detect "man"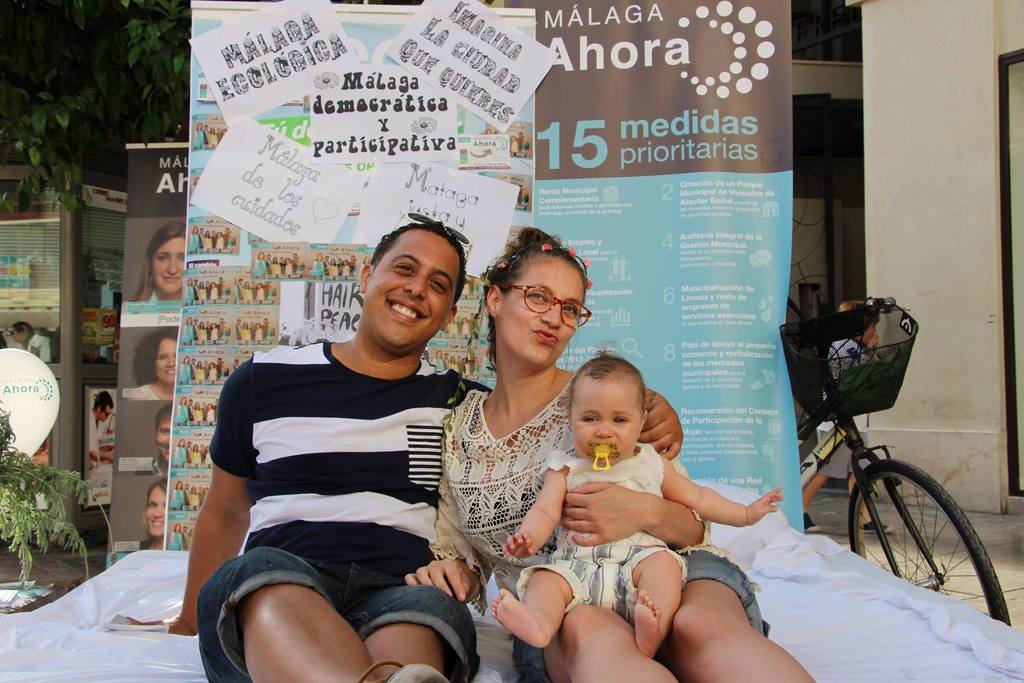
BBox(214, 399, 218, 422)
